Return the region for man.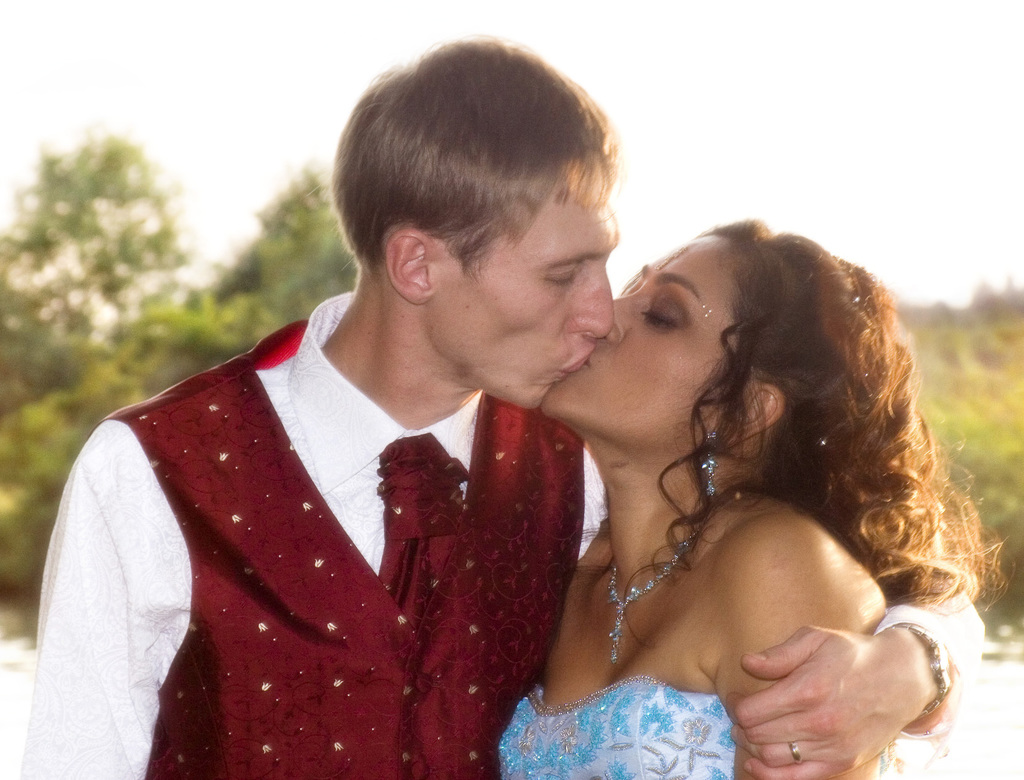
crop(20, 29, 990, 779).
